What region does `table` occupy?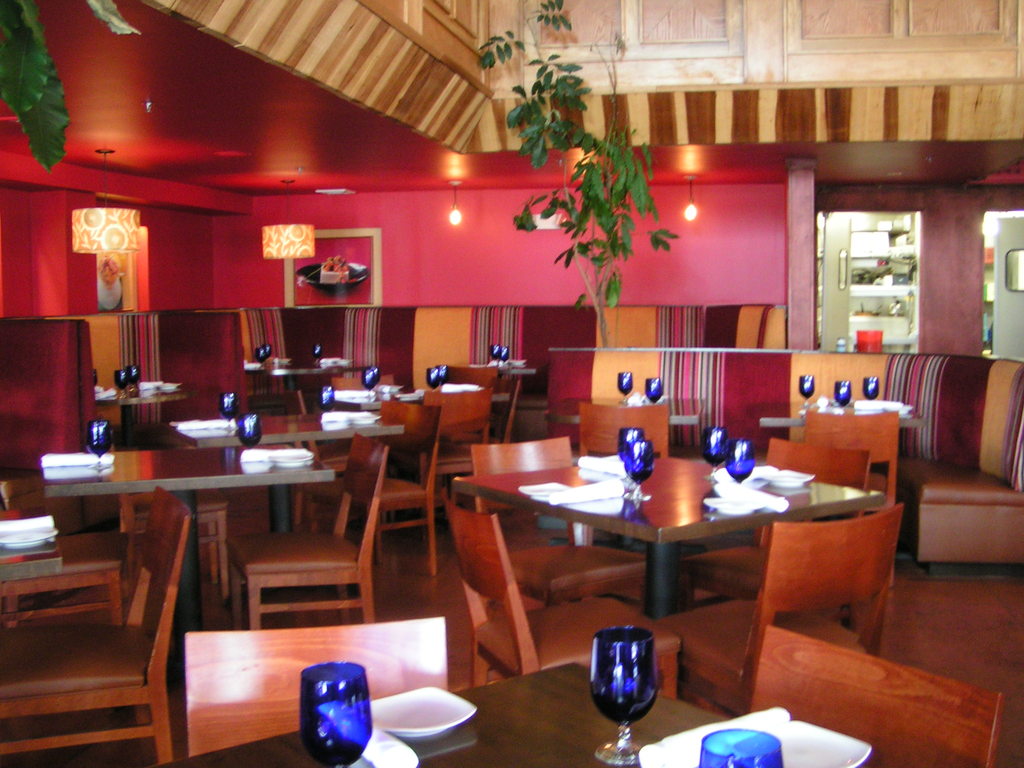
BBox(152, 661, 884, 767).
